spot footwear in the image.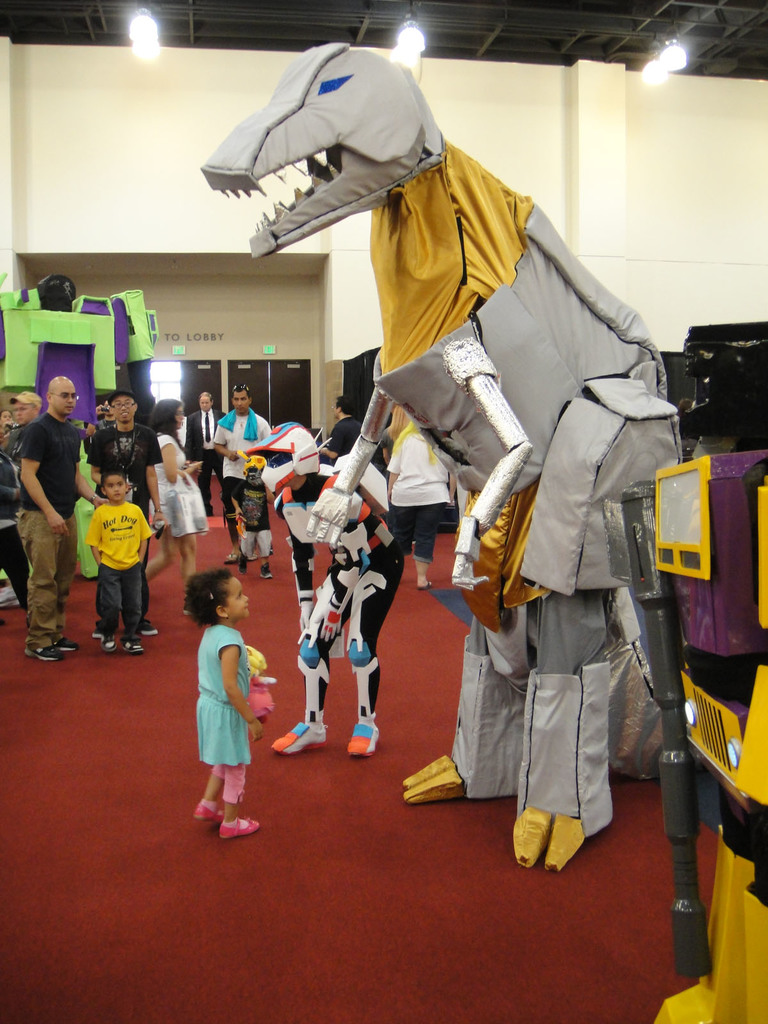
footwear found at [121,634,141,657].
